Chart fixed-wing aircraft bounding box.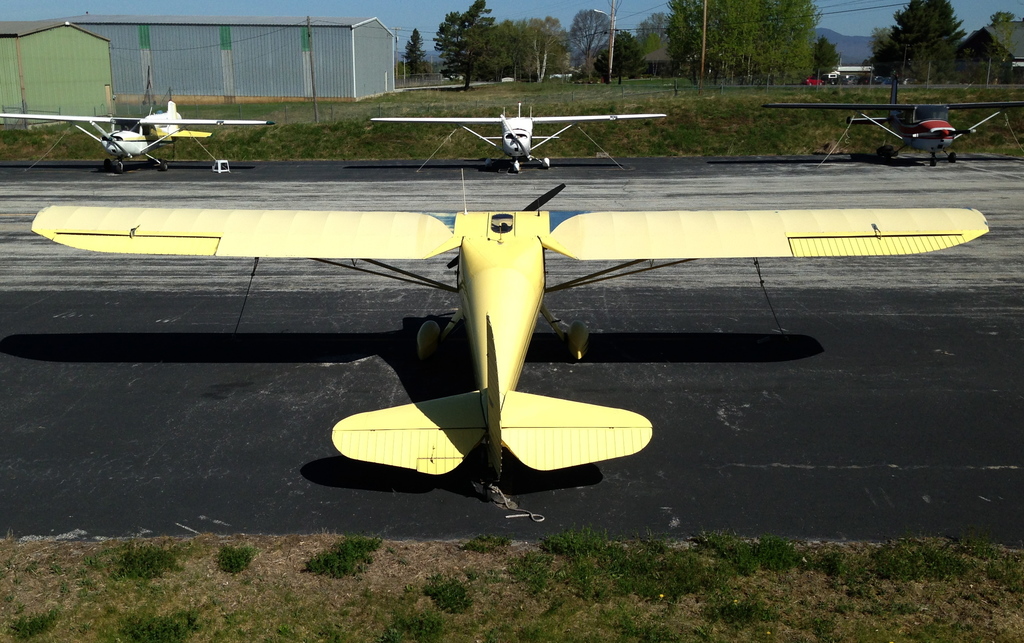
Charted: <bbox>374, 100, 662, 175</bbox>.
